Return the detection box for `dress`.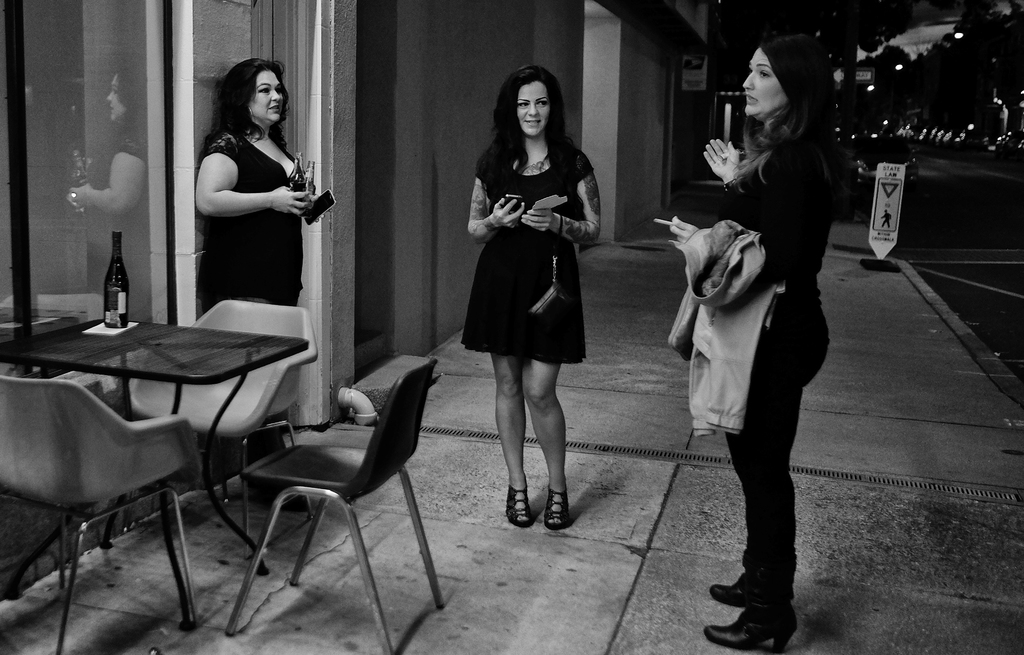
locate(199, 133, 304, 311).
